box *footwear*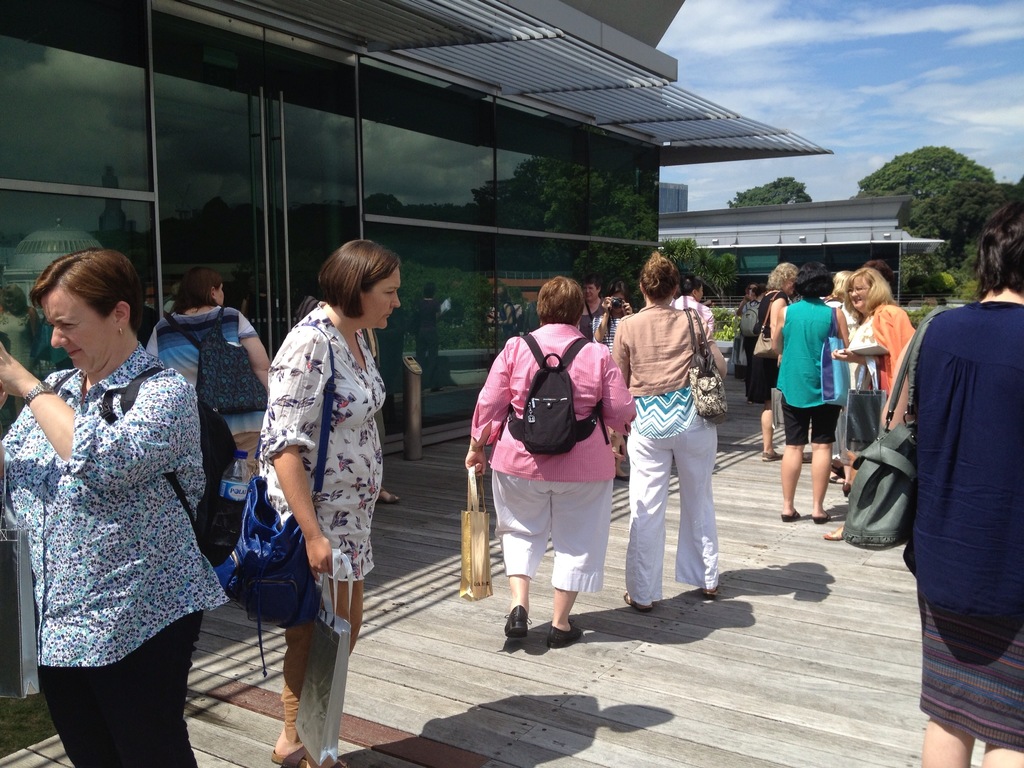
[700, 580, 724, 599]
